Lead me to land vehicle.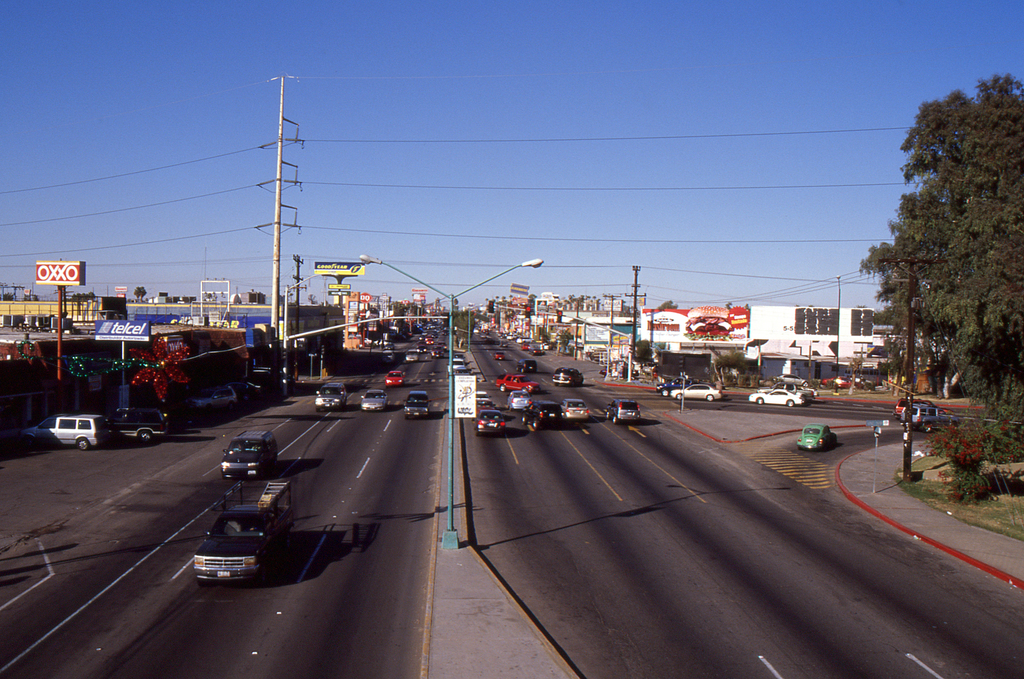
Lead to (x1=553, y1=369, x2=586, y2=383).
